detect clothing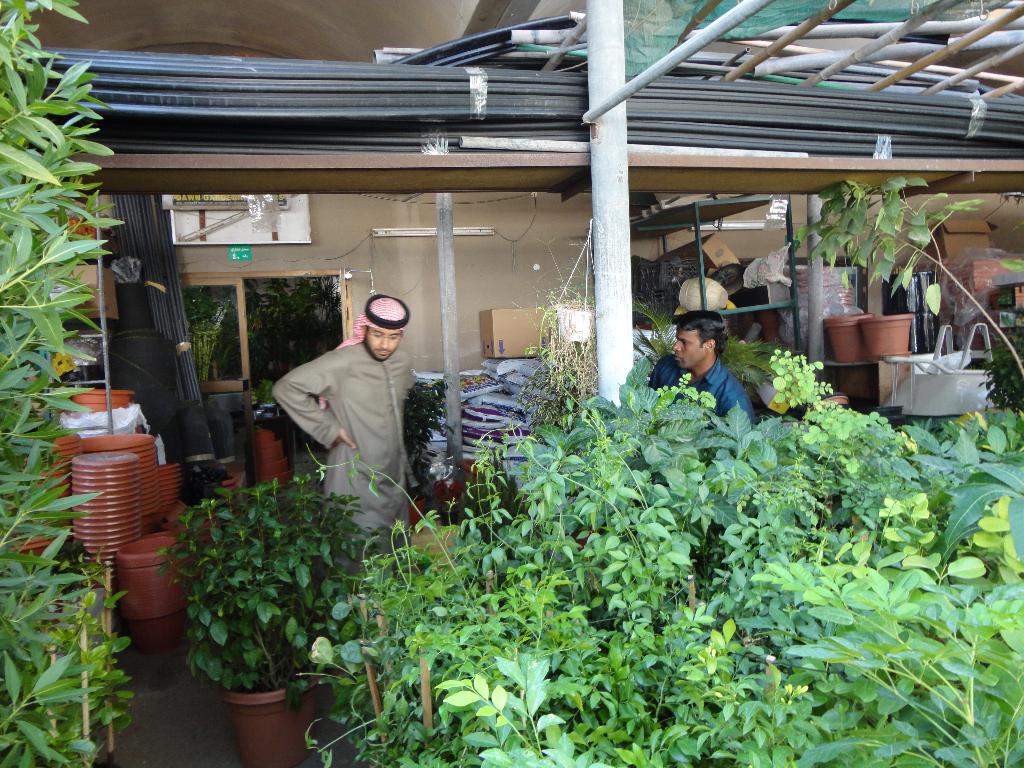
<region>271, 318, 425, 519</region>
